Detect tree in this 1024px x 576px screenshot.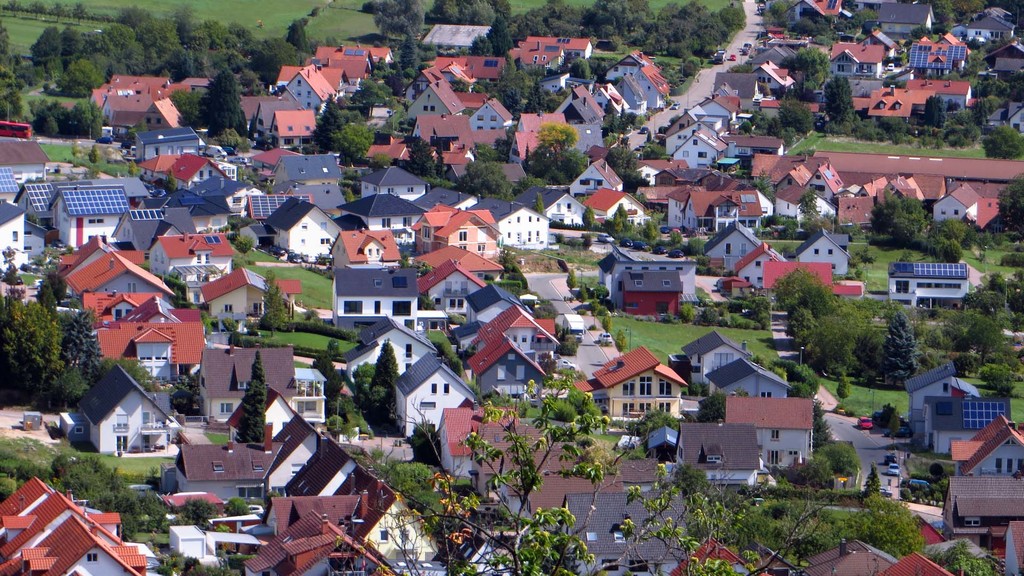
Detection: 780/43/831/89.
